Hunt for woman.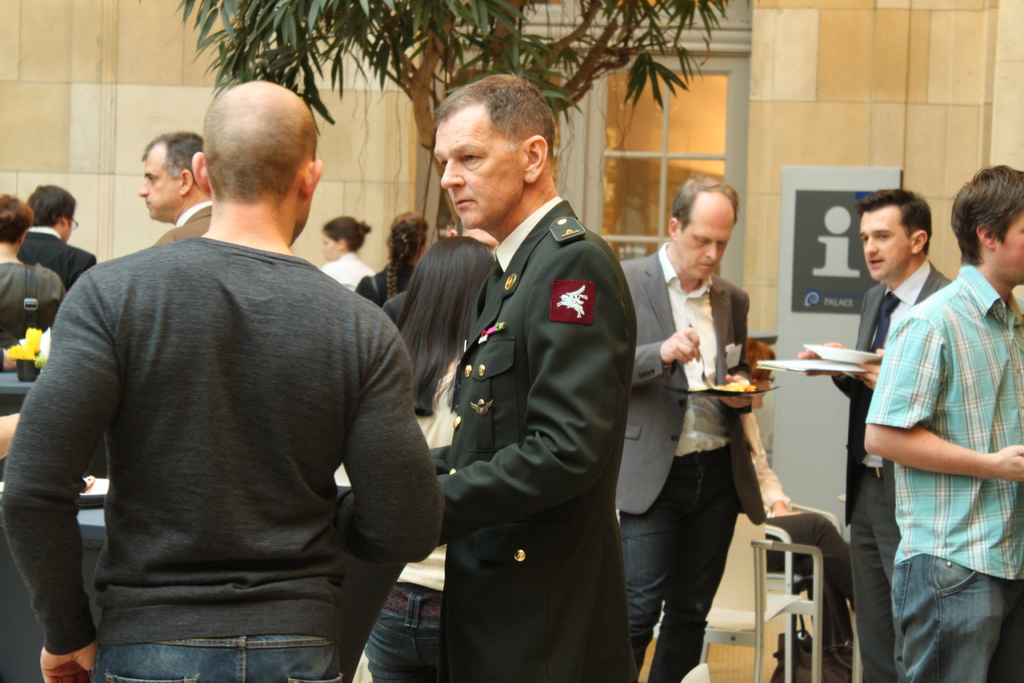
Hunted down at (319, 215, 376, 292).
